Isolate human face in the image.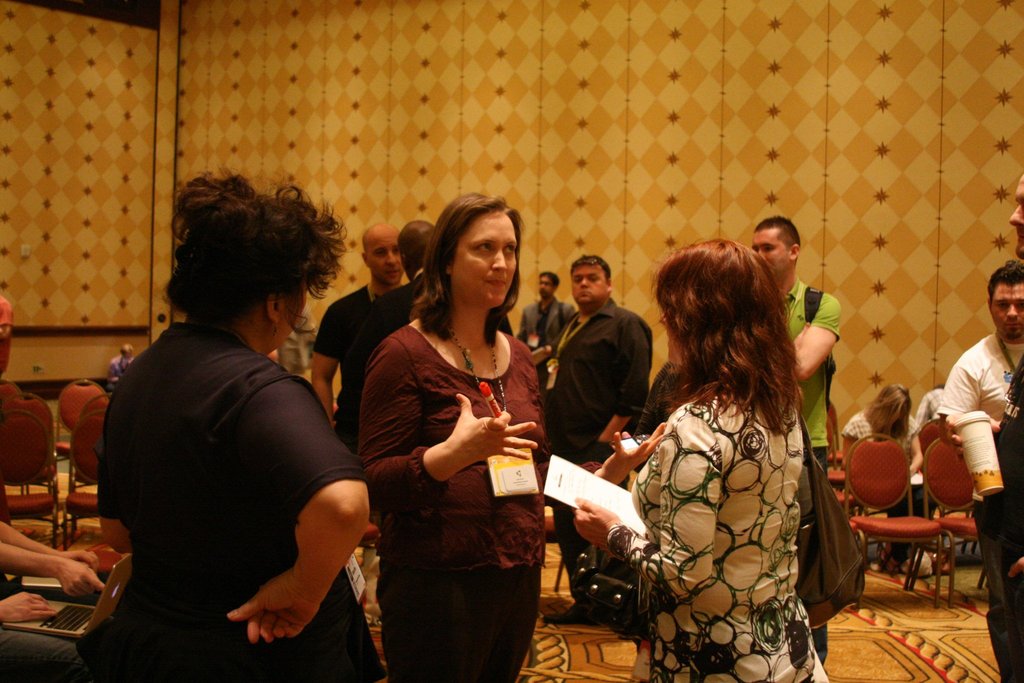
Isolated region: [452, 208, 521, 304].
